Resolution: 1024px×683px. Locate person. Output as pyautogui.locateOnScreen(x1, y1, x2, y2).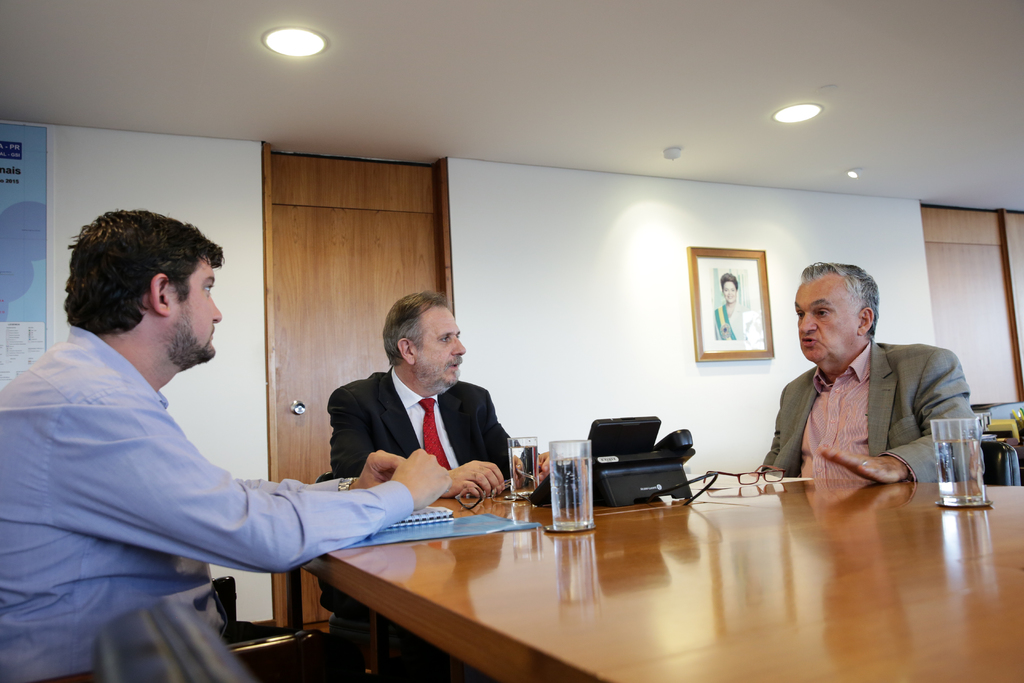
pyautogui.locateOnScreen(0, 207, 452, 682).
